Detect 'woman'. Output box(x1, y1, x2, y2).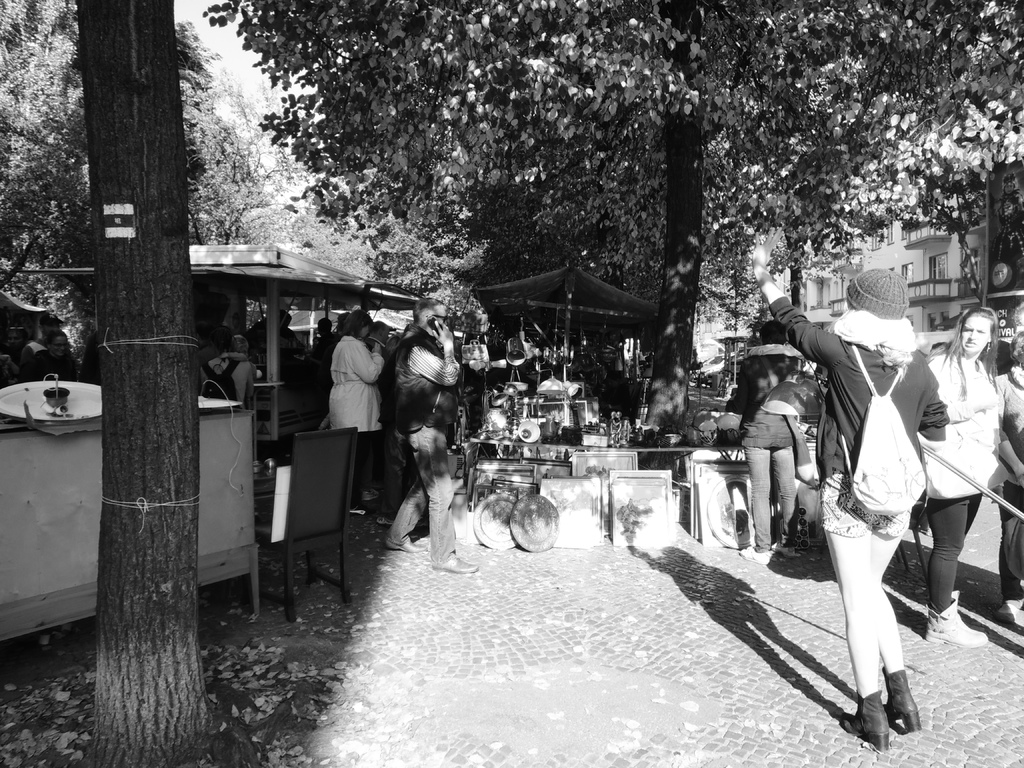
box(326, 305, 378, 511).
